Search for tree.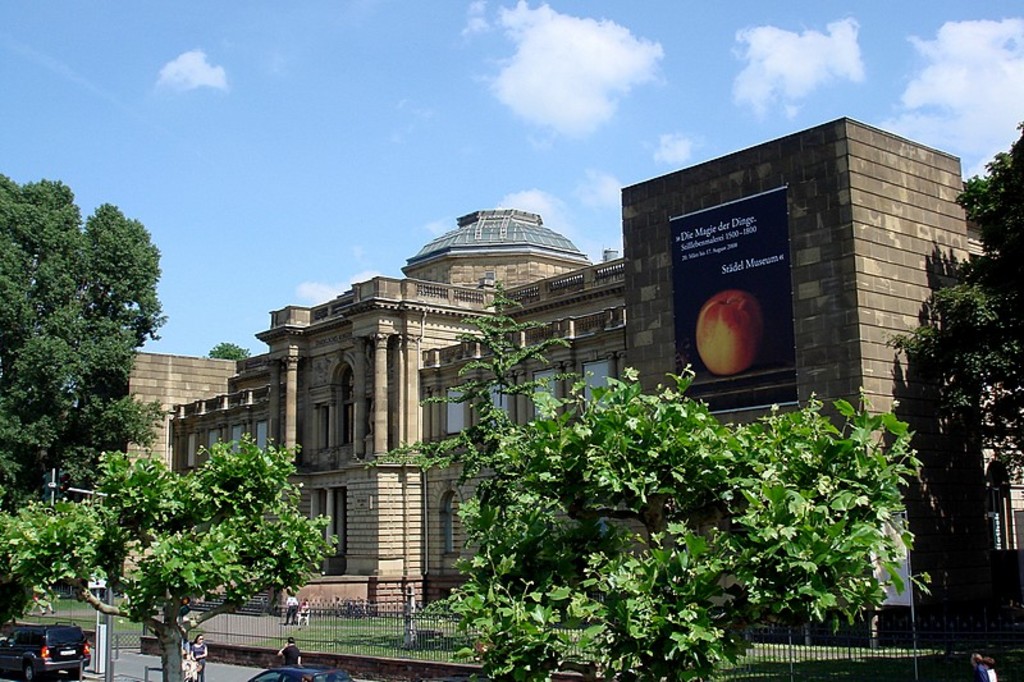
Found at <box>0,427,344,681</box>.
